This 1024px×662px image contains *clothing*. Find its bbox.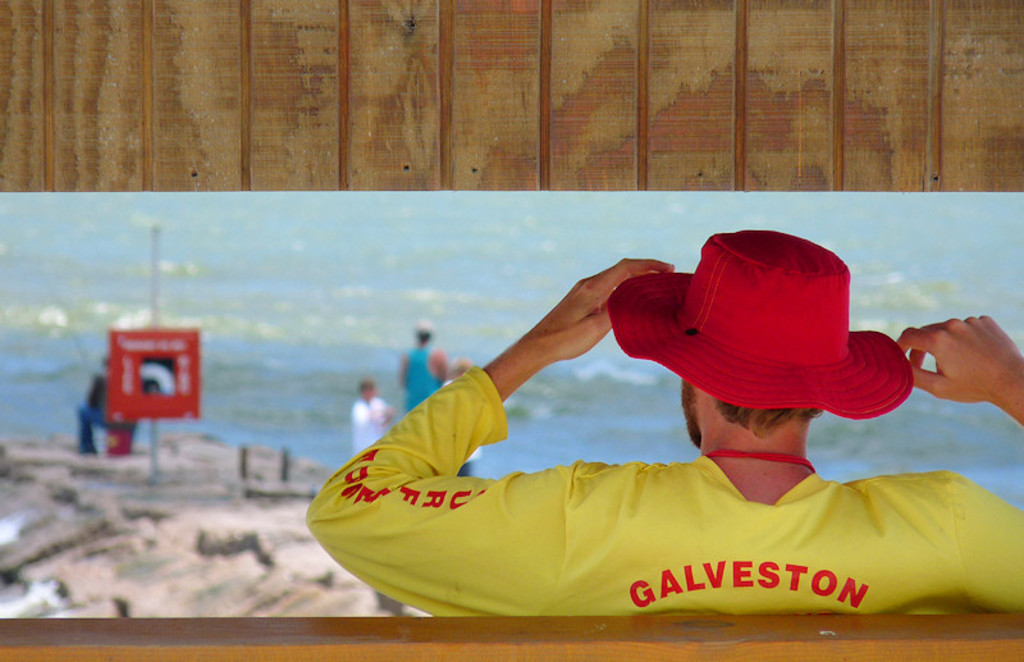
x1=461, y1=444, x2=481, y2=478.
